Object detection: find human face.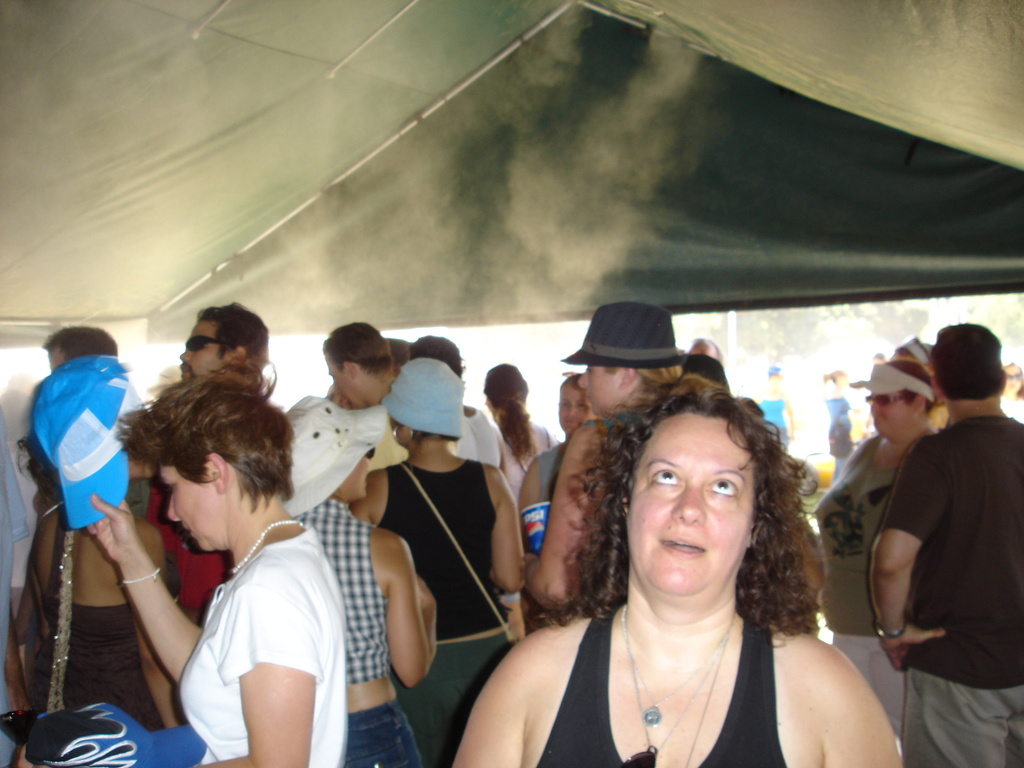
left=871, top=395, right=909, bottom=437.
